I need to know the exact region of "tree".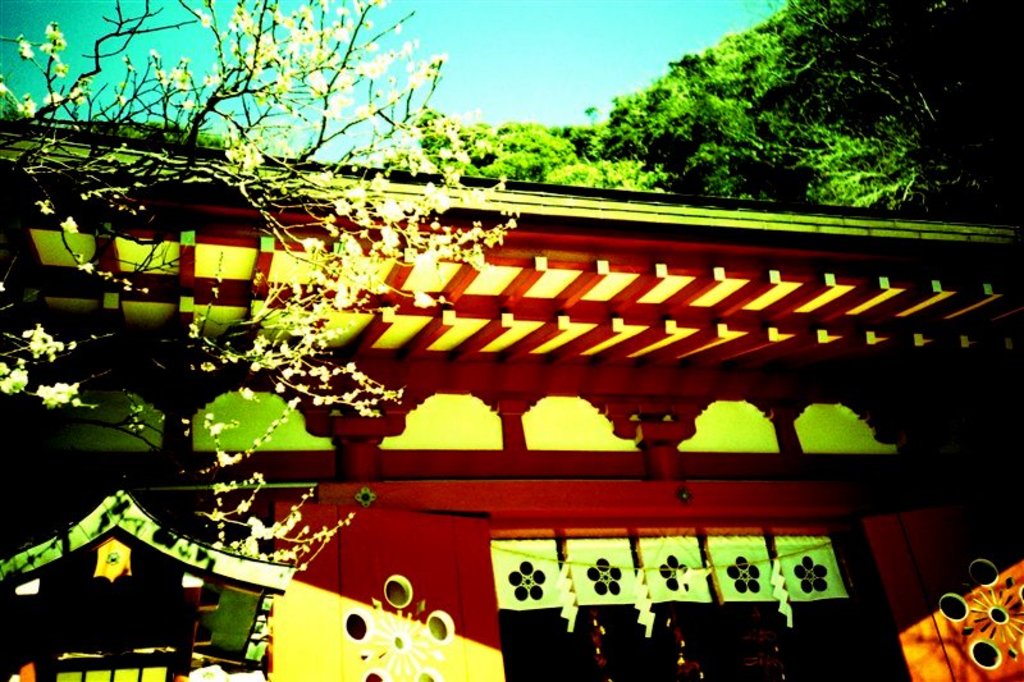
Region: crop(777, 0, 1023, 220).
